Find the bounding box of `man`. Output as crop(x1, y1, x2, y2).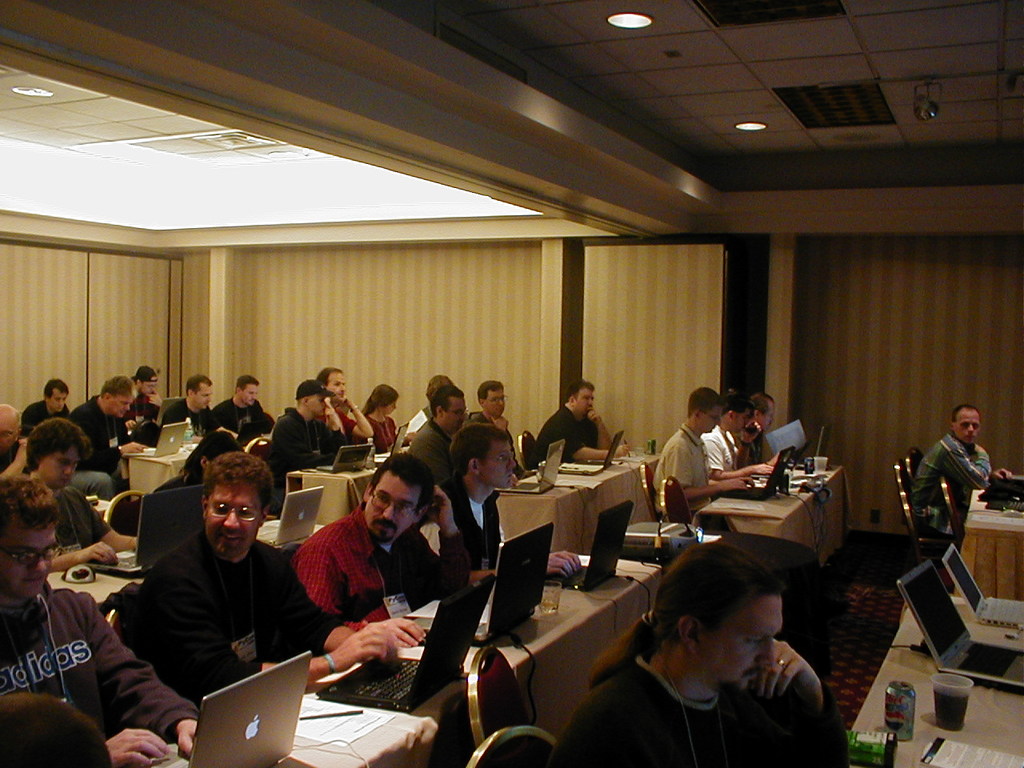
crop(407, 371, 465, 434).
